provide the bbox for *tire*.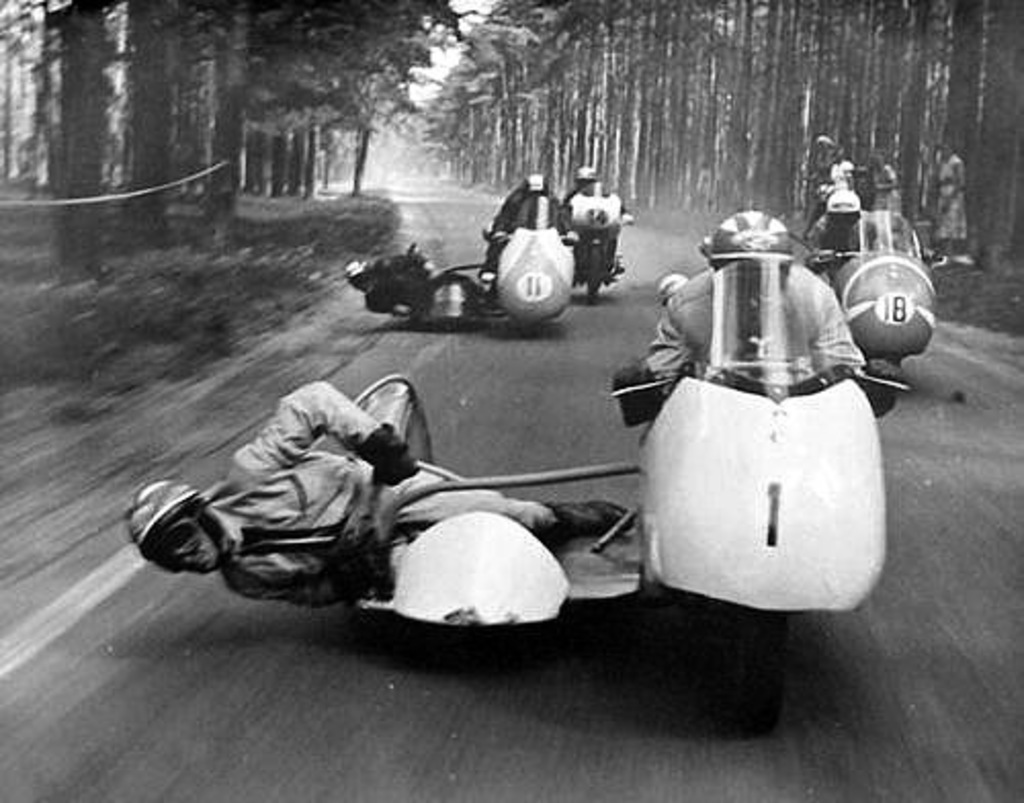
bbox=(737, 615, 782, 735).
